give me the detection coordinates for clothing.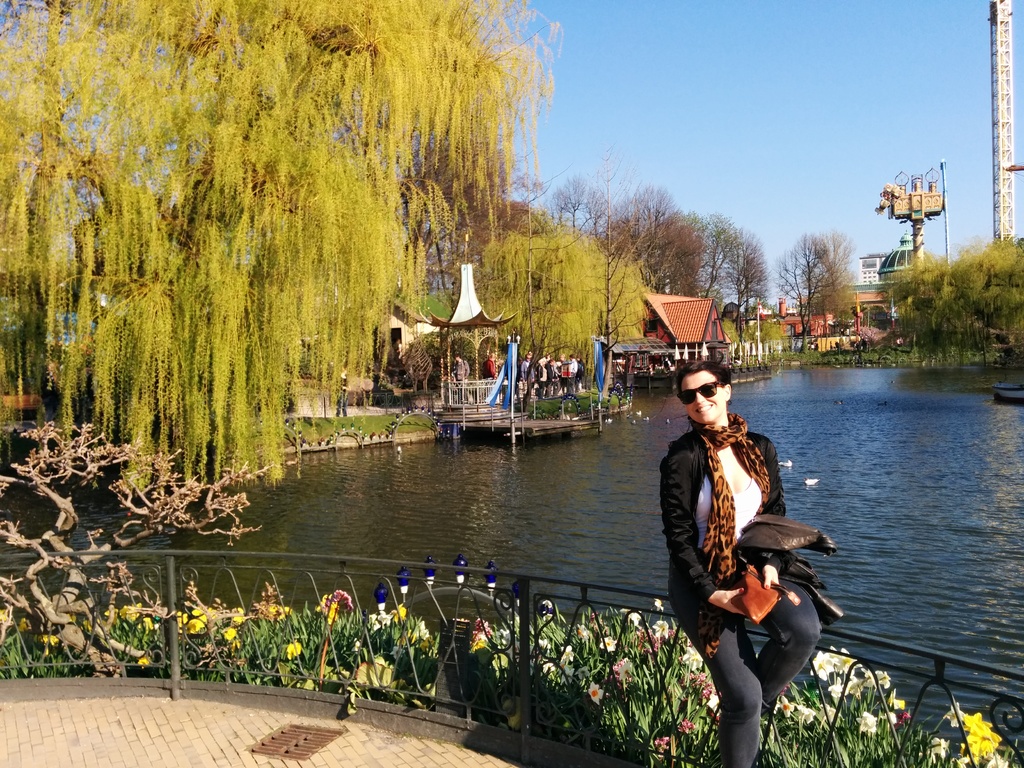
bbox=(673, 391, 831, 704).
